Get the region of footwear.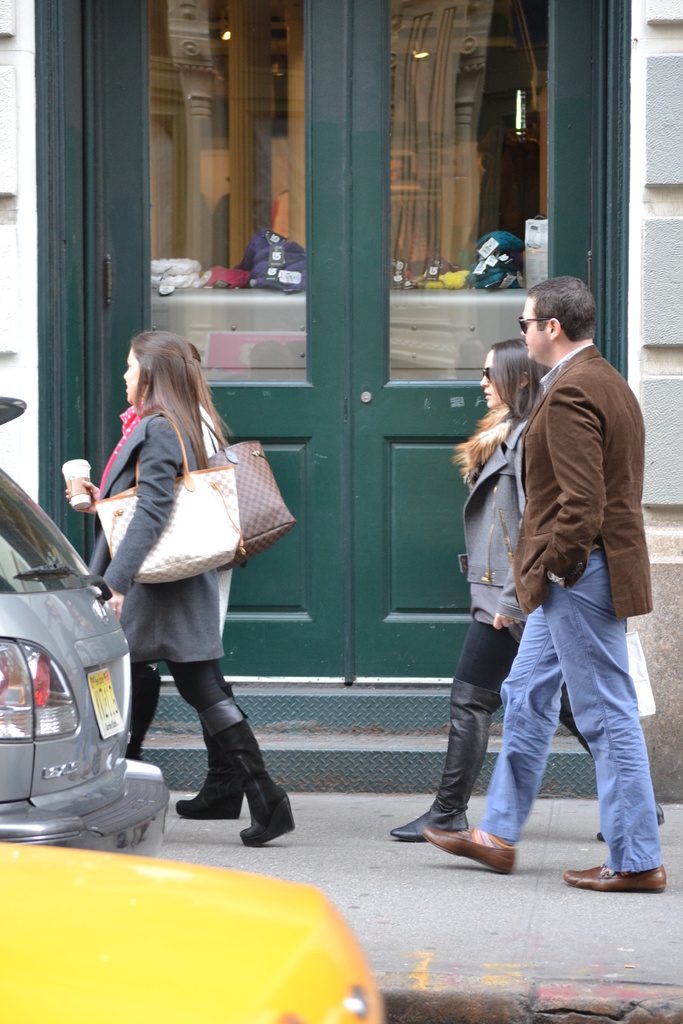
select_region(559, 856, 664, 897).
